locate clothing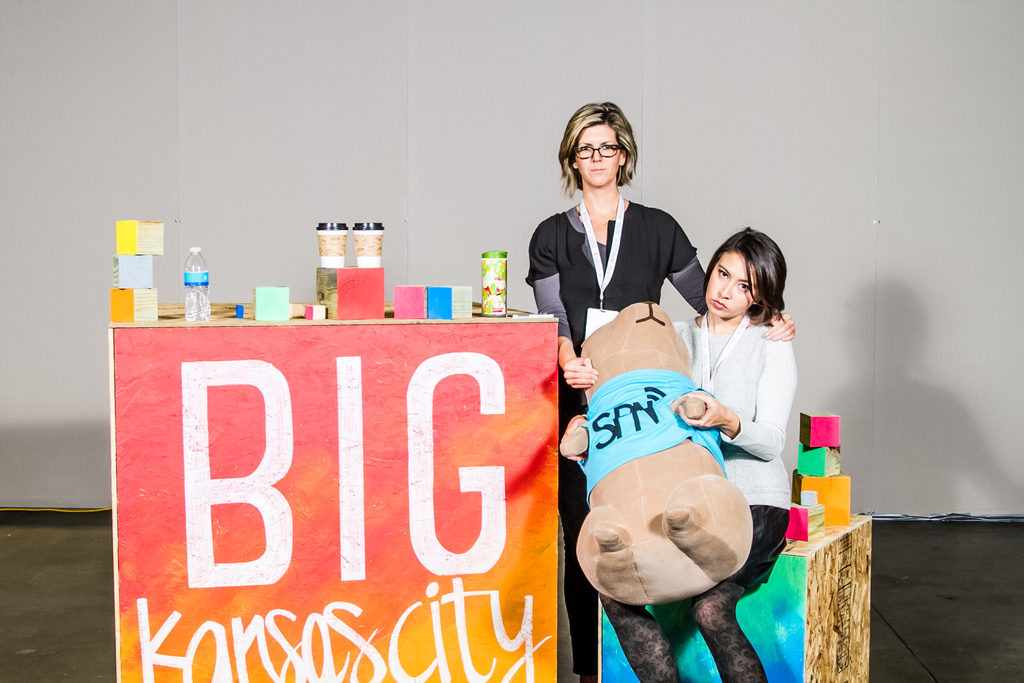
select_region(527, 201, 709, 393)
